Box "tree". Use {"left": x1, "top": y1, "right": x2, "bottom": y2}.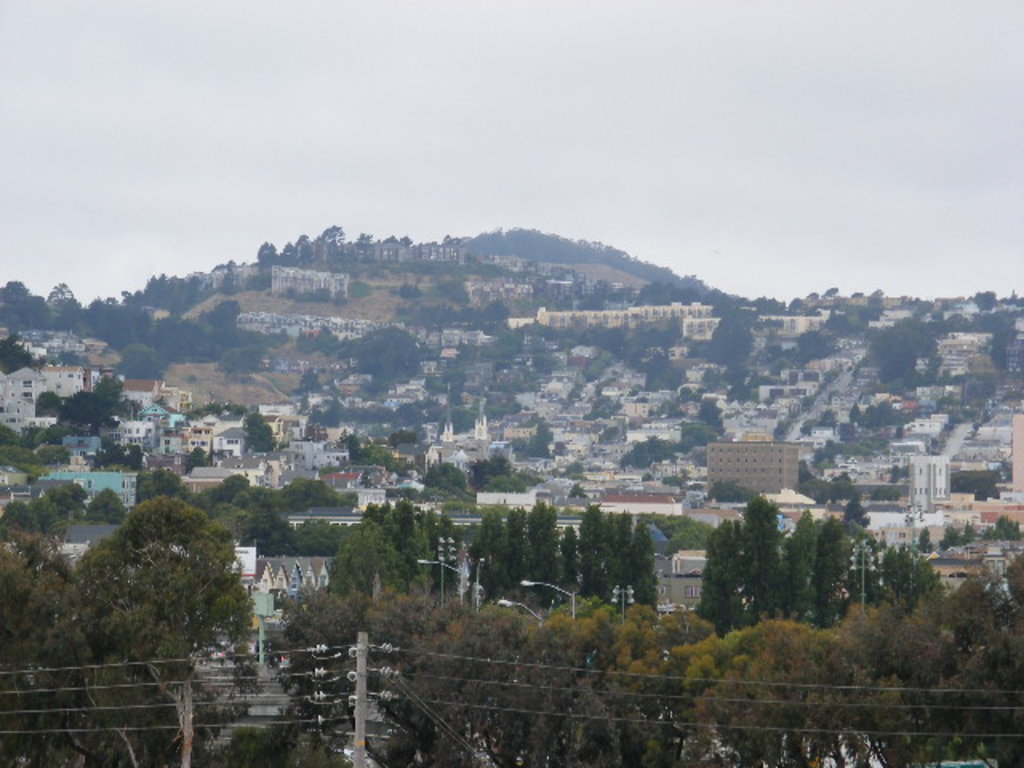
{"left": 282, "top": 243, "right": 299, "bottom": 256}.
